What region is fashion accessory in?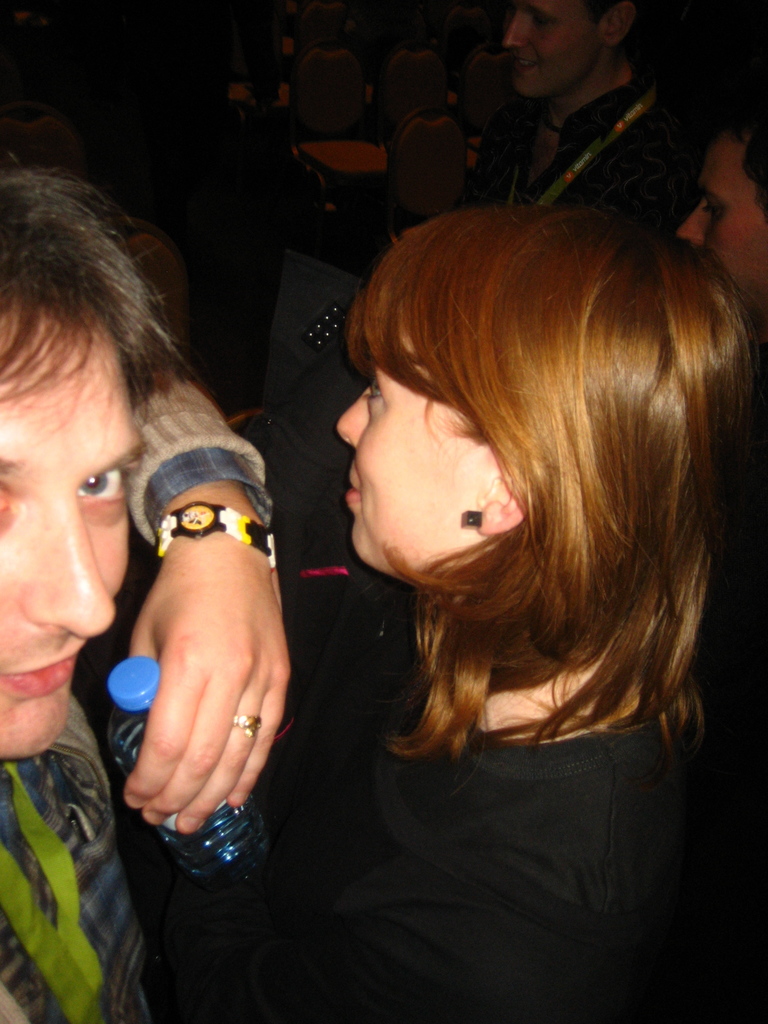
pyautogui.locateOnScreen(462, 506, 484, 534).
